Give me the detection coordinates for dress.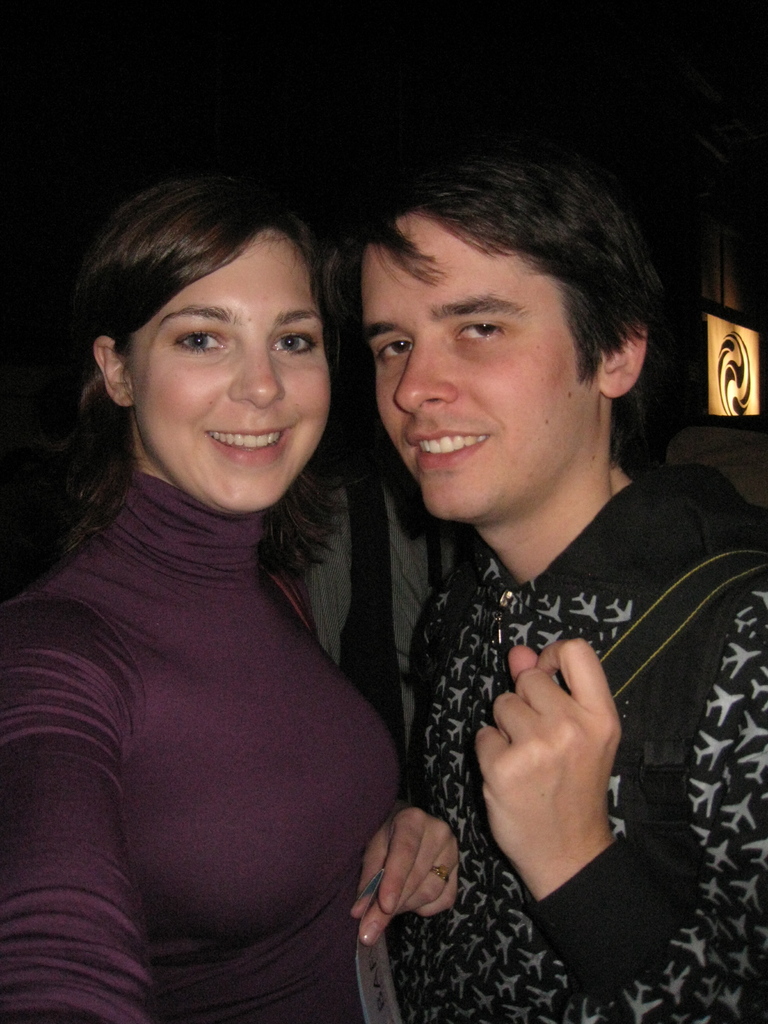
Rect(33, 402, 420, 977).
